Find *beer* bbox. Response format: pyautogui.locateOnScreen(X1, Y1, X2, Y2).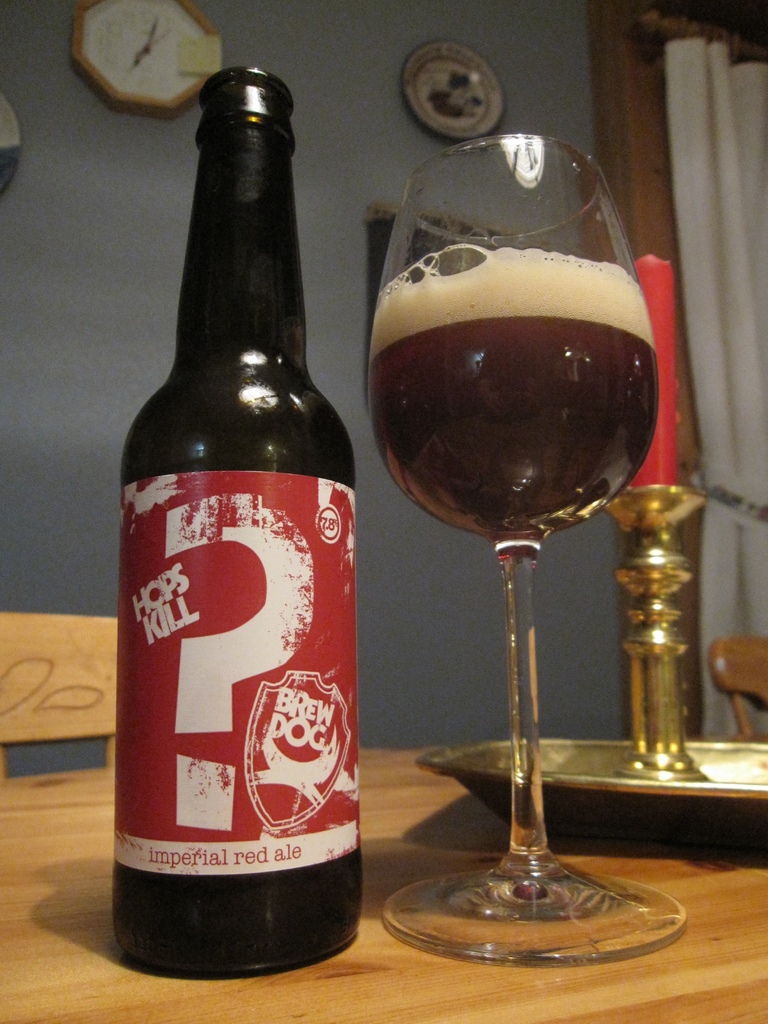
pyautogui.locateOnScreen(109, 65, 359, 980).
